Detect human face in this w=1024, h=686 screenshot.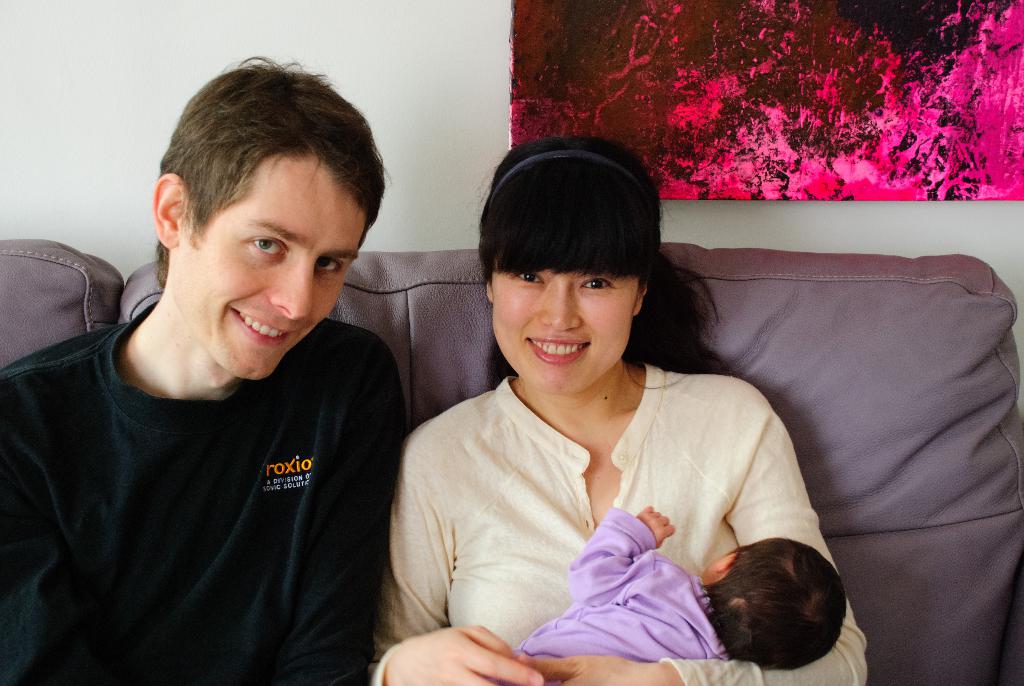
Detection: 172:158:371:384.
